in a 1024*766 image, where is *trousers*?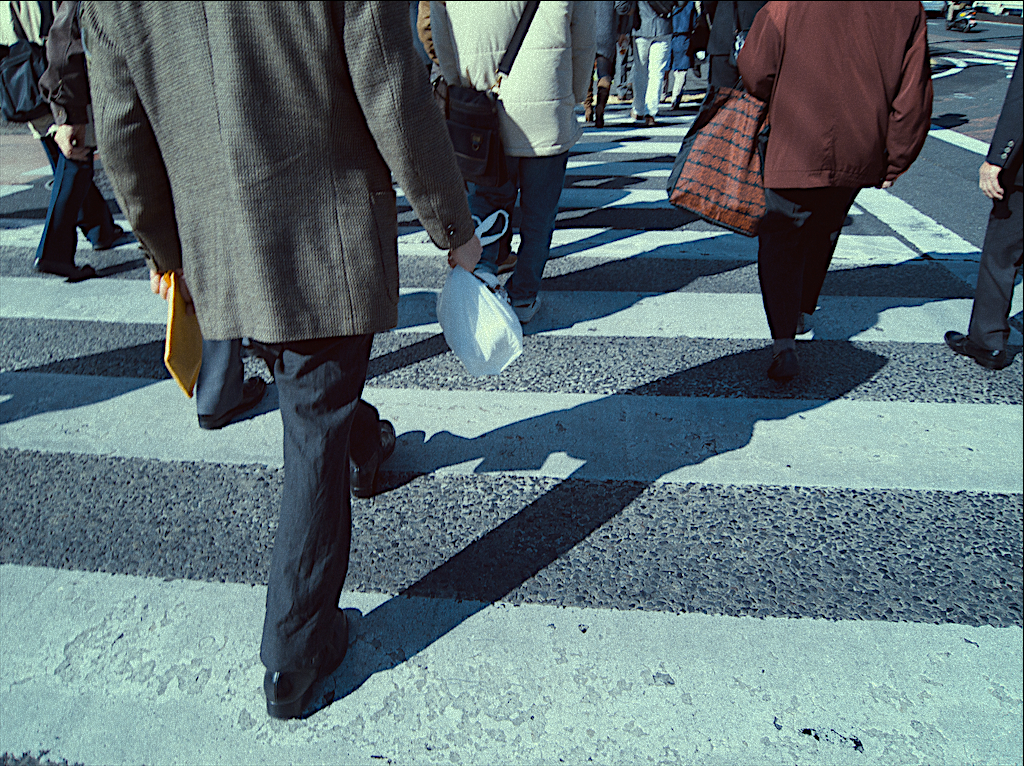
756/182/860/344.
